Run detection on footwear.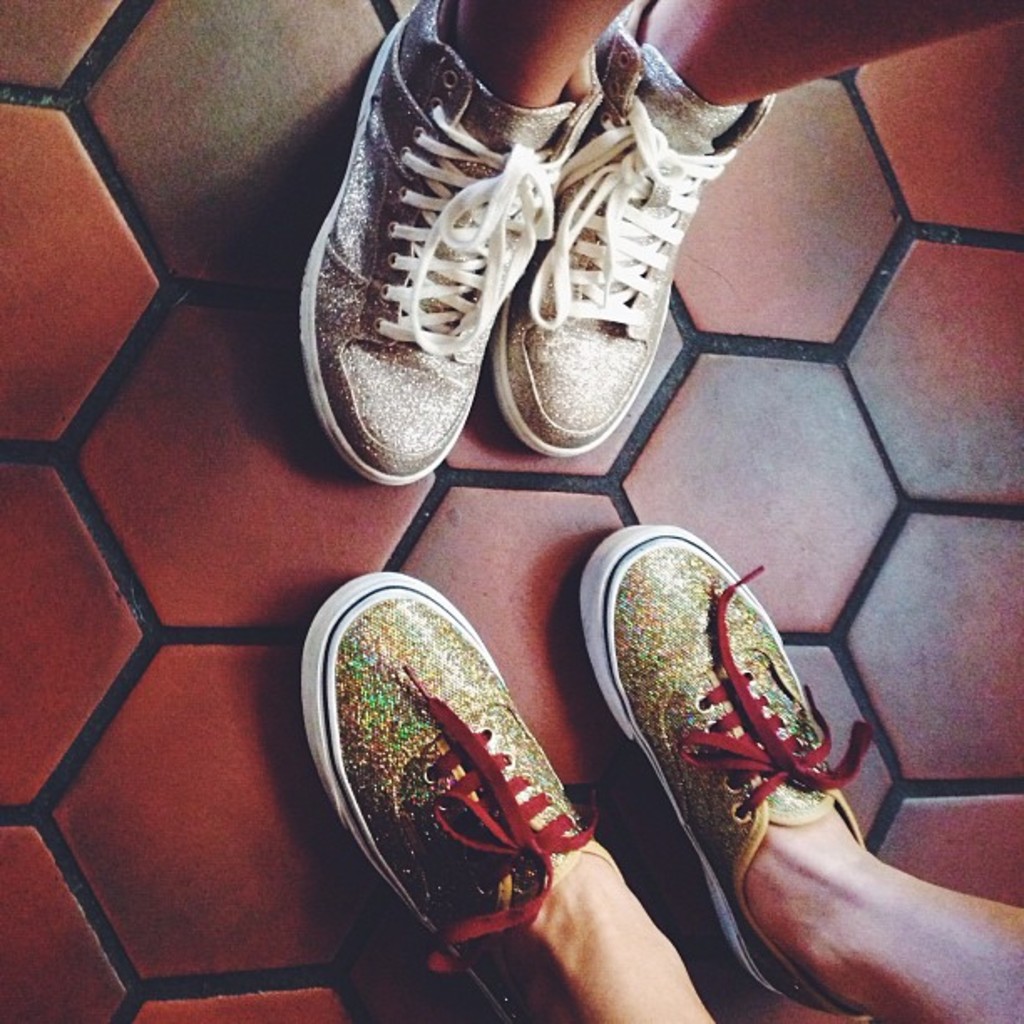
Result: 296, 577, 612, 1022.
